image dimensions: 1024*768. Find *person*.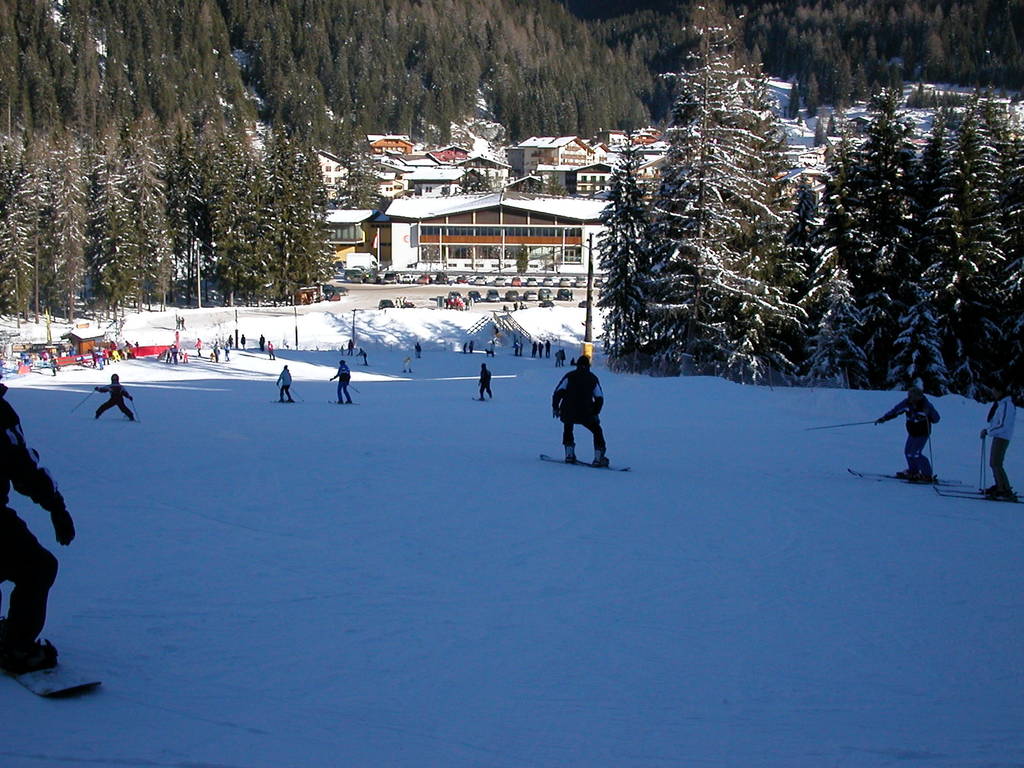
locate(552, 341, 616, 473).
